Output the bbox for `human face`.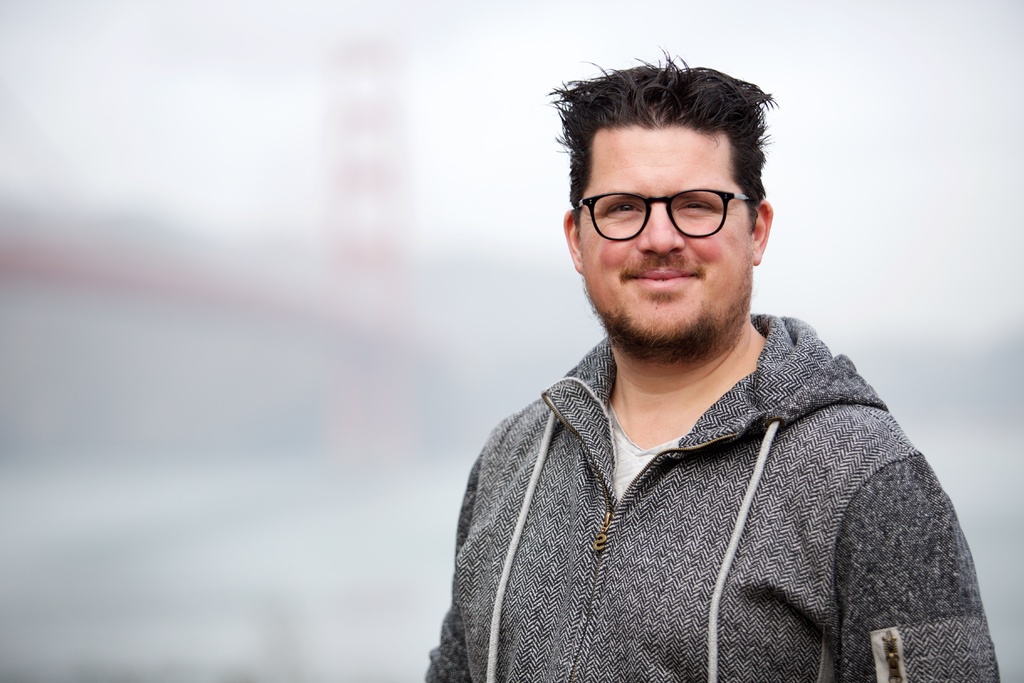
select_region(579, 129, 754, 350).
